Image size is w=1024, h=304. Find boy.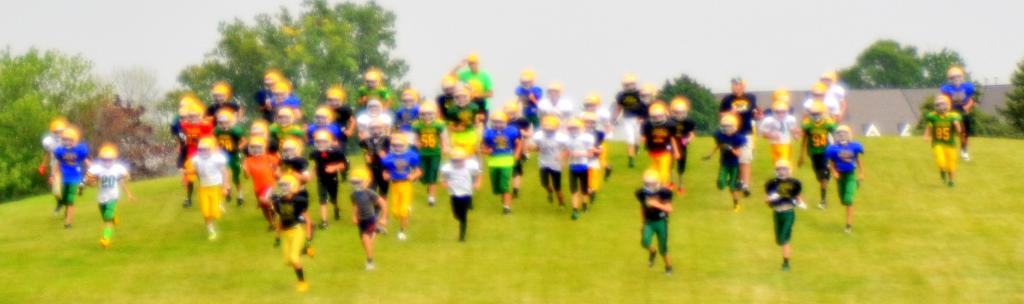
269, 173, 310, 294.
